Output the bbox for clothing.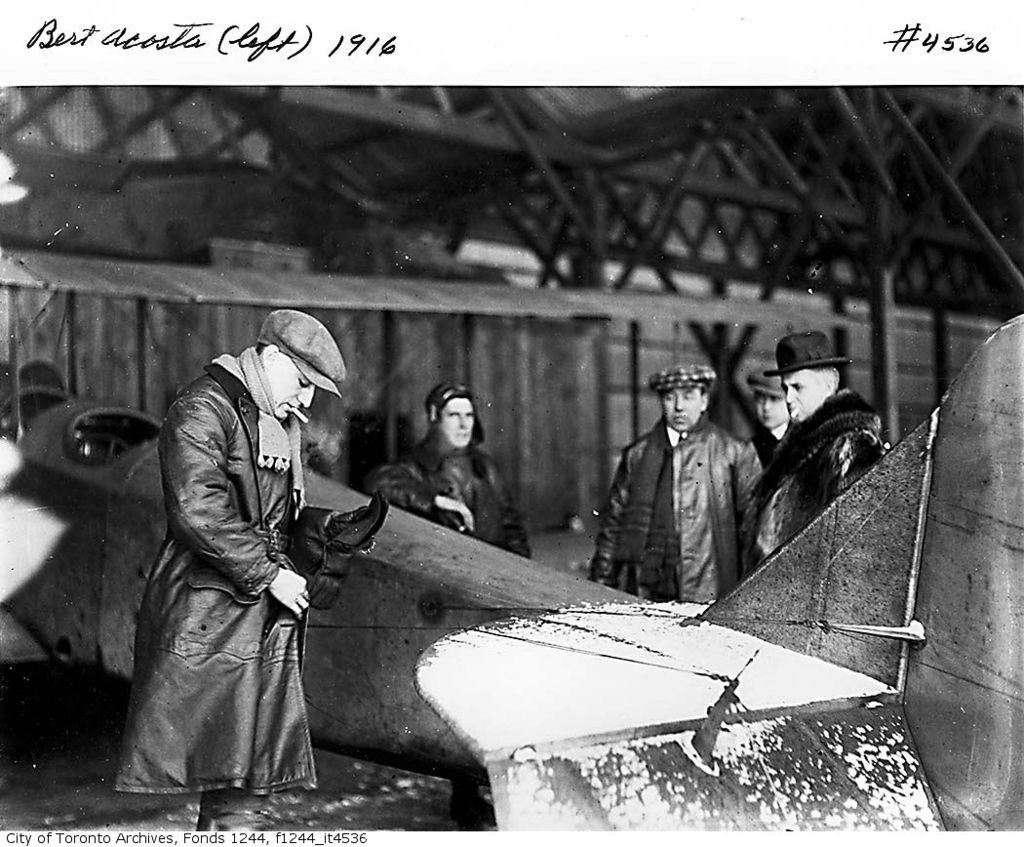
{"x1": 745, "y1": 385, "x2": 892, "y2": 582}.
